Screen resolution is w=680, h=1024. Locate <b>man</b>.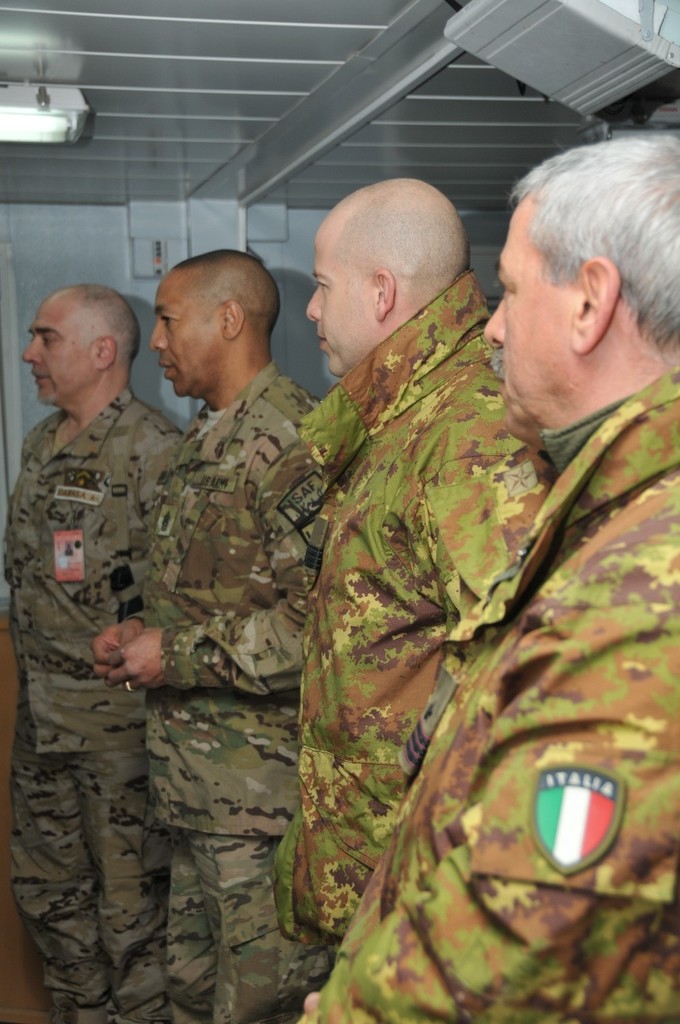
bbox=[263, 170, 561, 1023].
